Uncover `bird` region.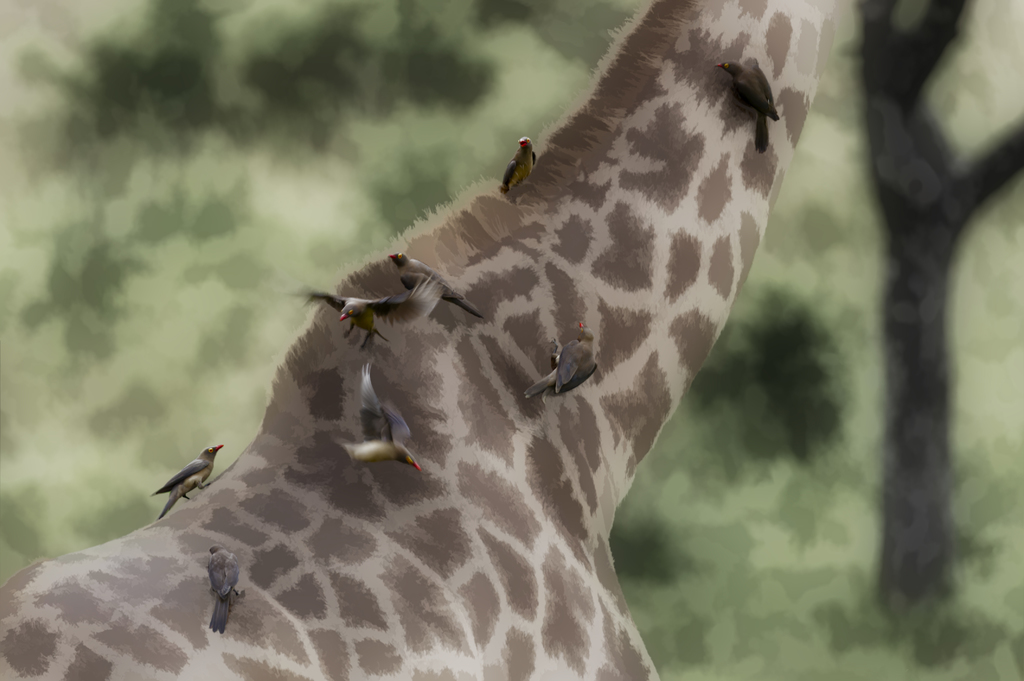
Uncovered: Rect(145, 451, 215, 518).
